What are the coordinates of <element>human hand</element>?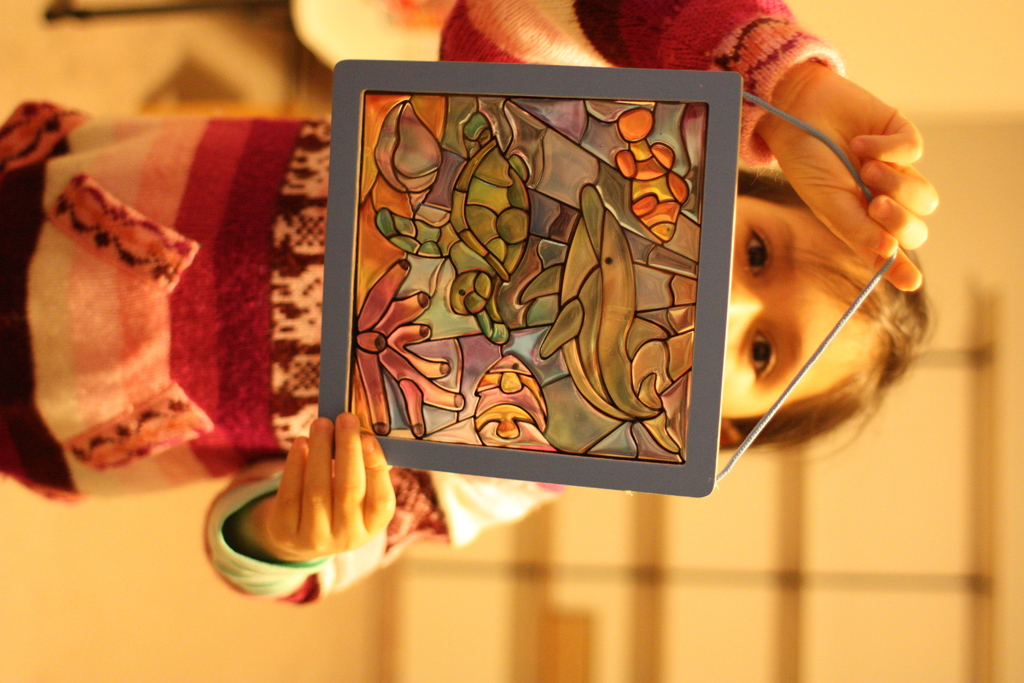
bbox=(769, 68, 939, 293).
